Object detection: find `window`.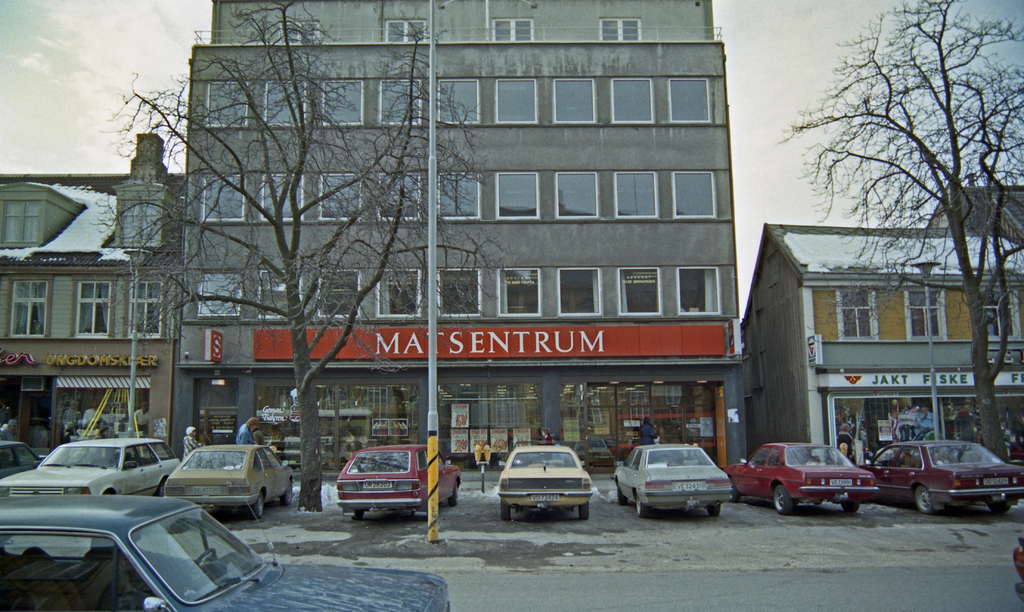
435:77:480:125.
